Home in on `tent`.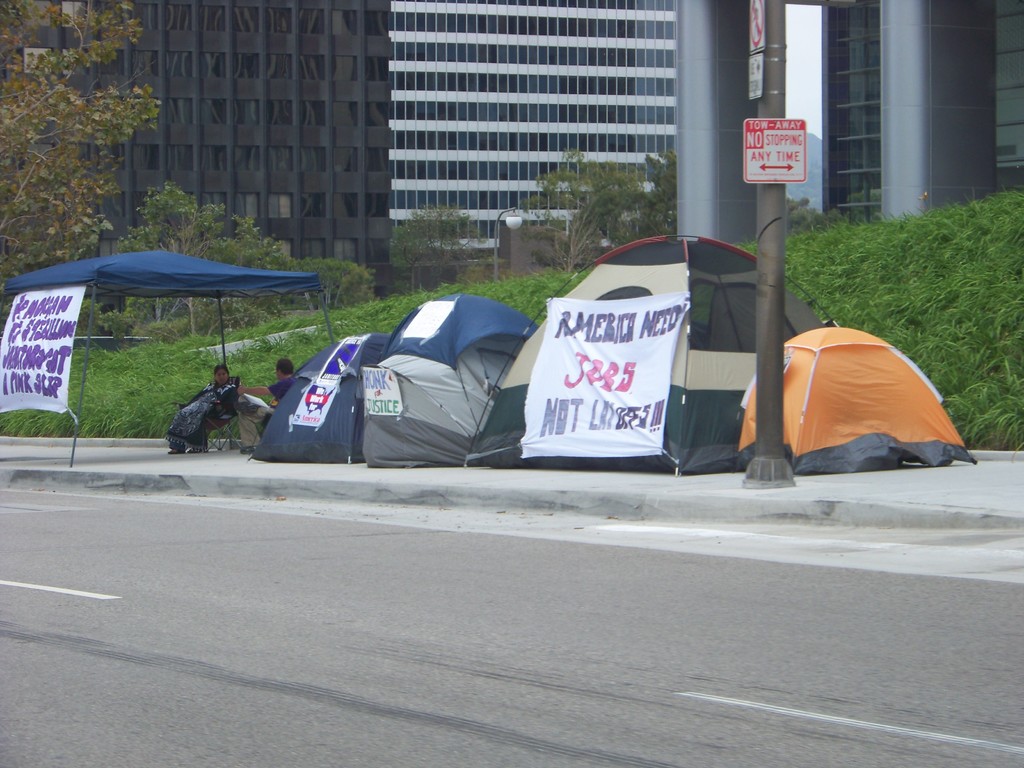
Homed in at (240,339,415,472).
